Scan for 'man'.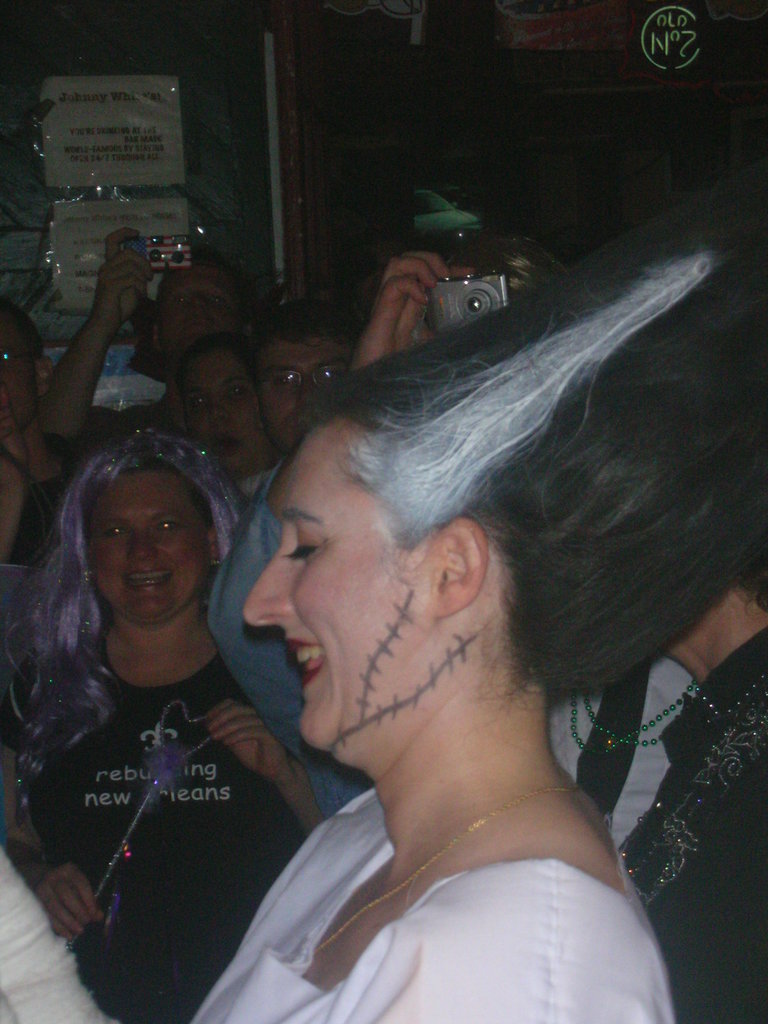
Scan result: l=0, t=296, r=81, b=565.
